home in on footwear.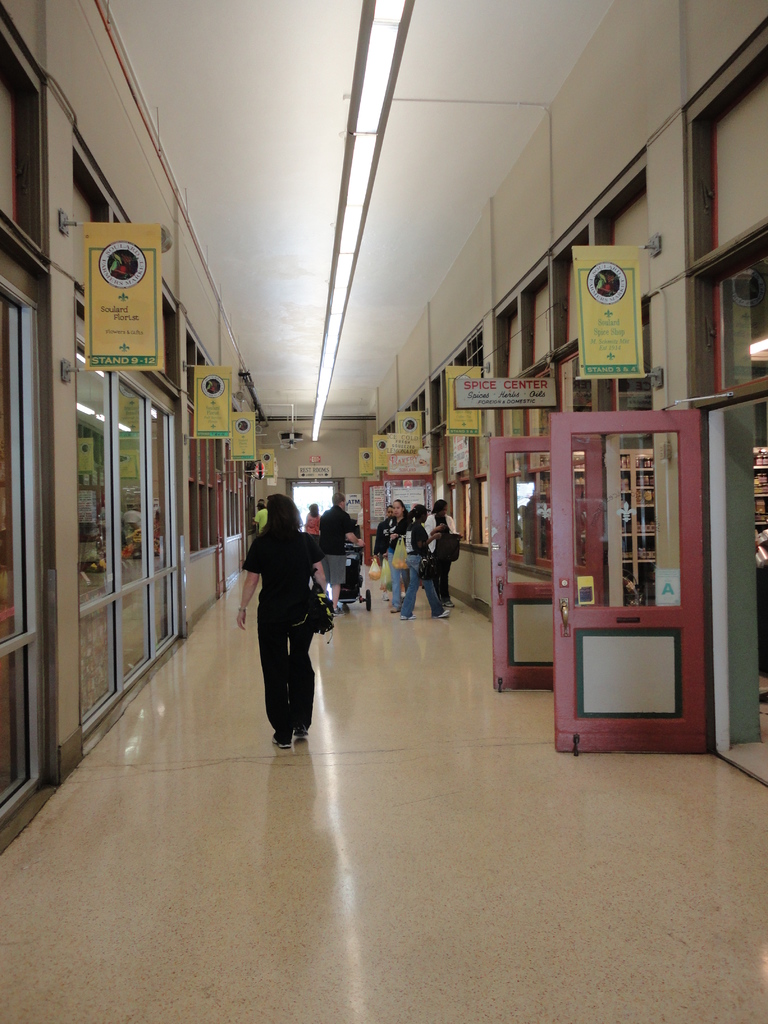
Homed in at (436,604,455,623).
